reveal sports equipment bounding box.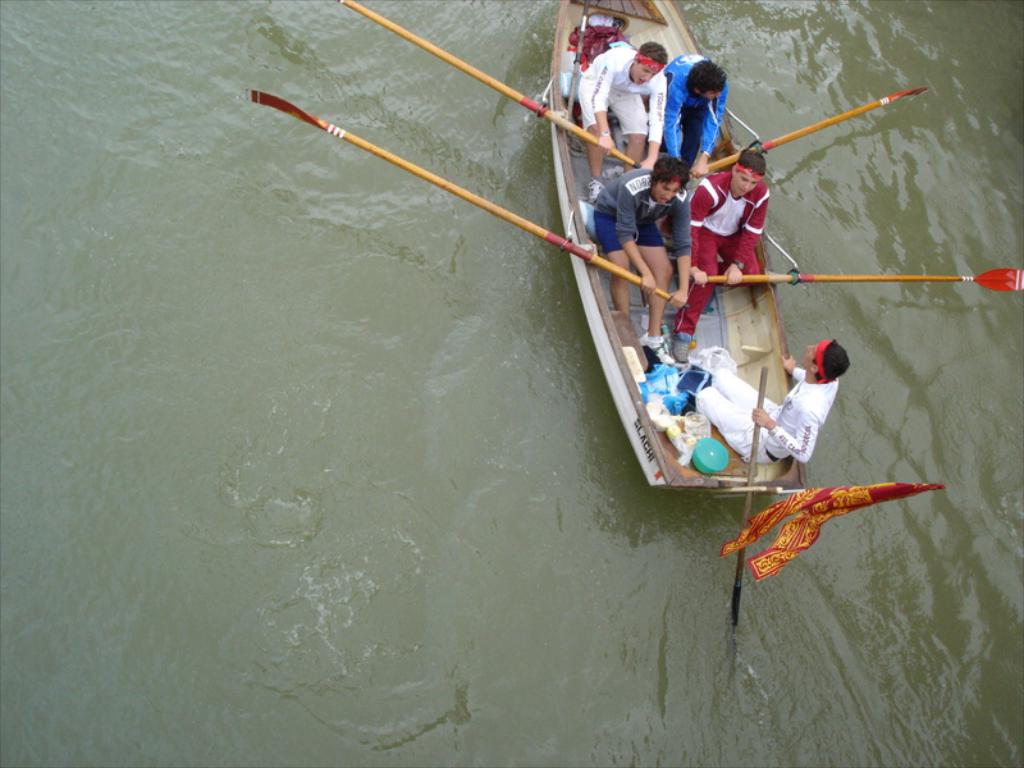
Revealed: (x1=246, y1=95, x2=687, y2=305).
